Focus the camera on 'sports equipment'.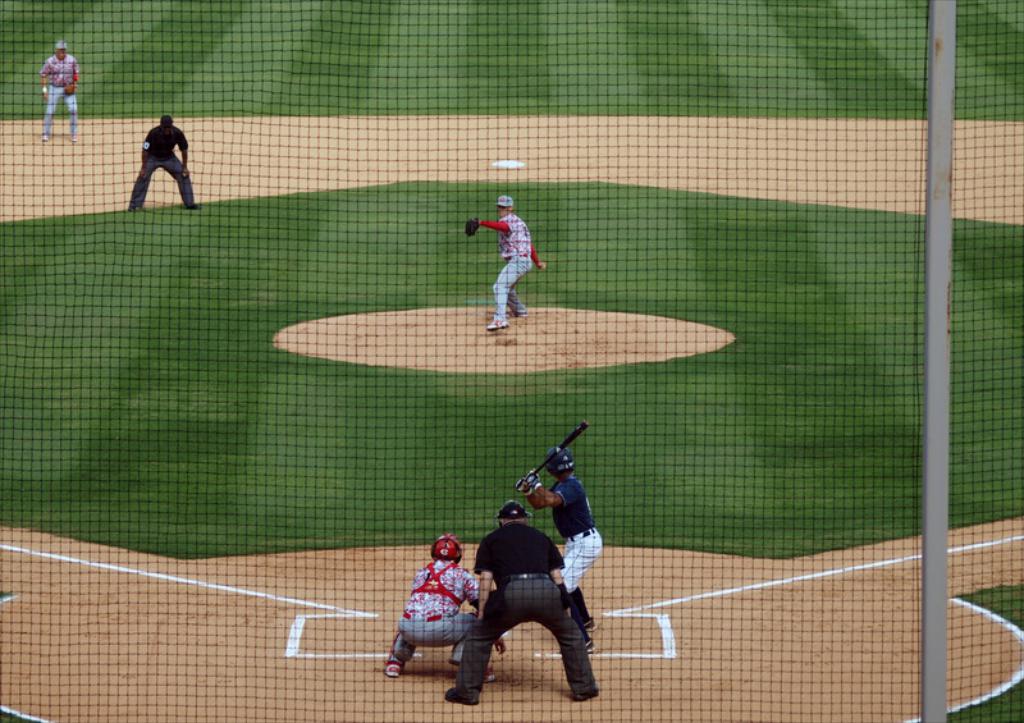
Focus region: [584, 616, 598, 631].
